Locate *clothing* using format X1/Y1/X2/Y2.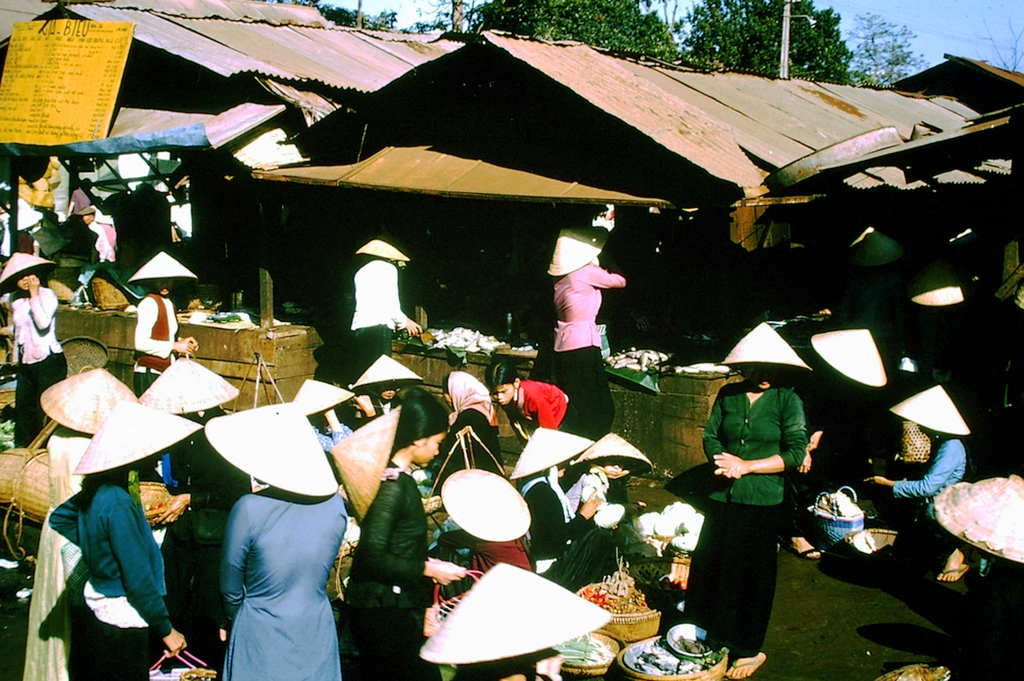
67/186/100/217.
